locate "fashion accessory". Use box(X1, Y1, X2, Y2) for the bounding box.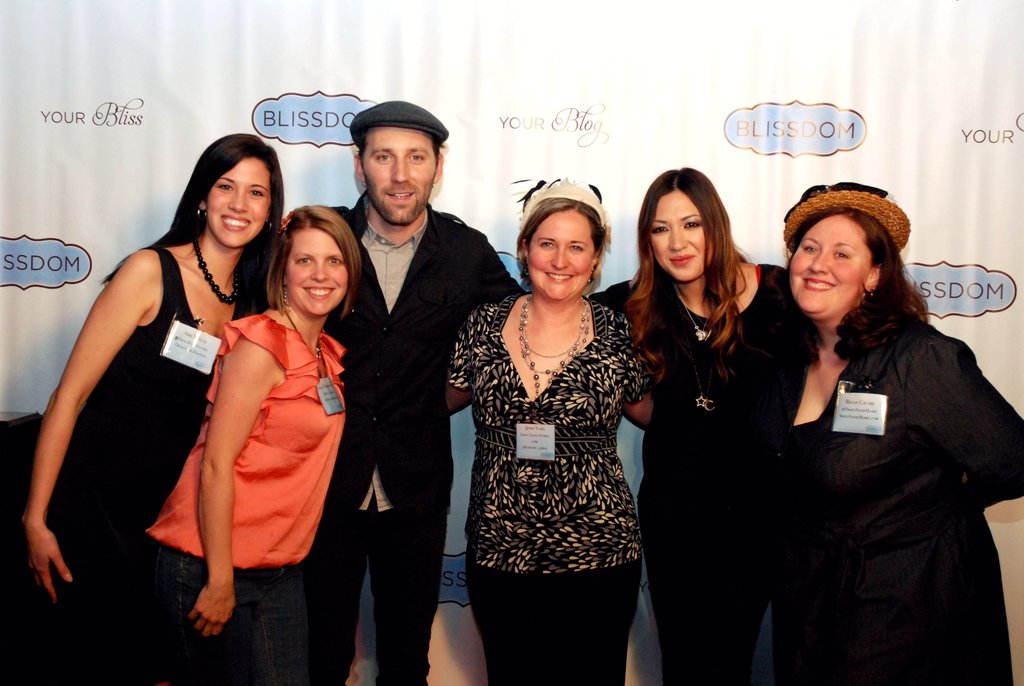
box(515, 293, 593, 406).
